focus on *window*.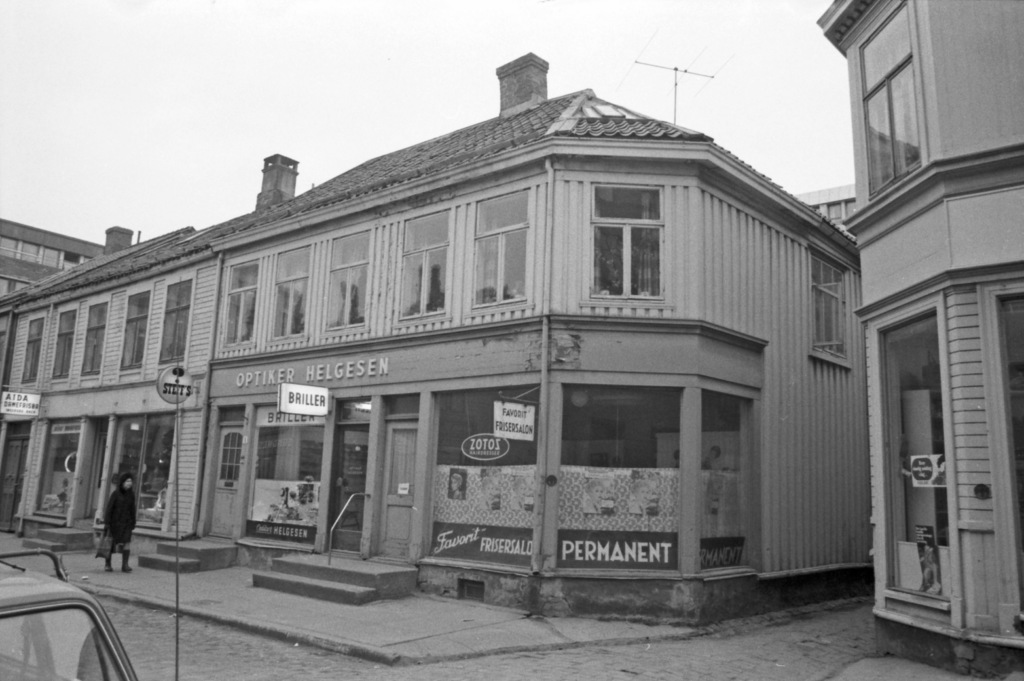
Focused at (858, 0, 924, 199).
